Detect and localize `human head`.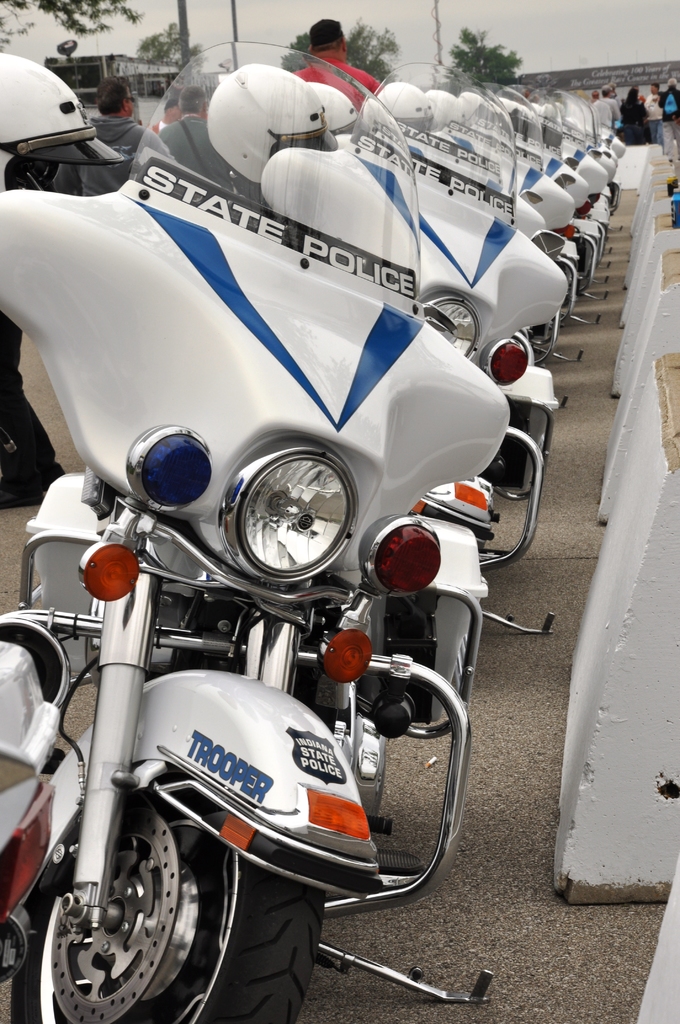
Localized at 95,74,135,118.
